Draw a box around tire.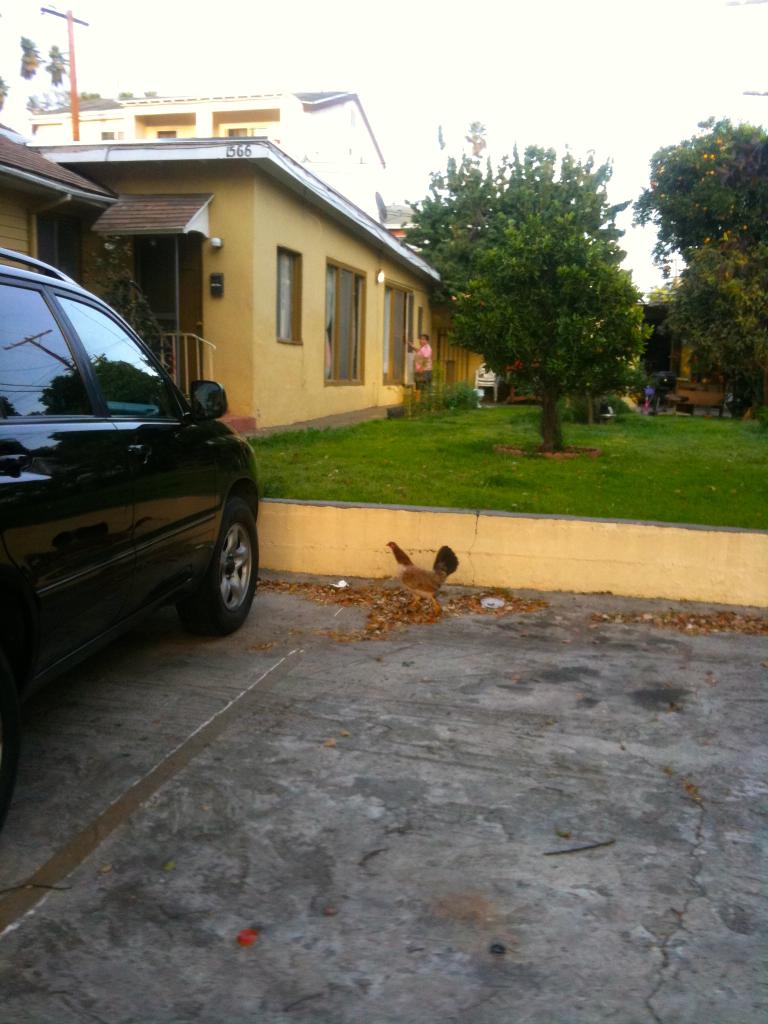
bbox=(172, 497, 261, 637).
